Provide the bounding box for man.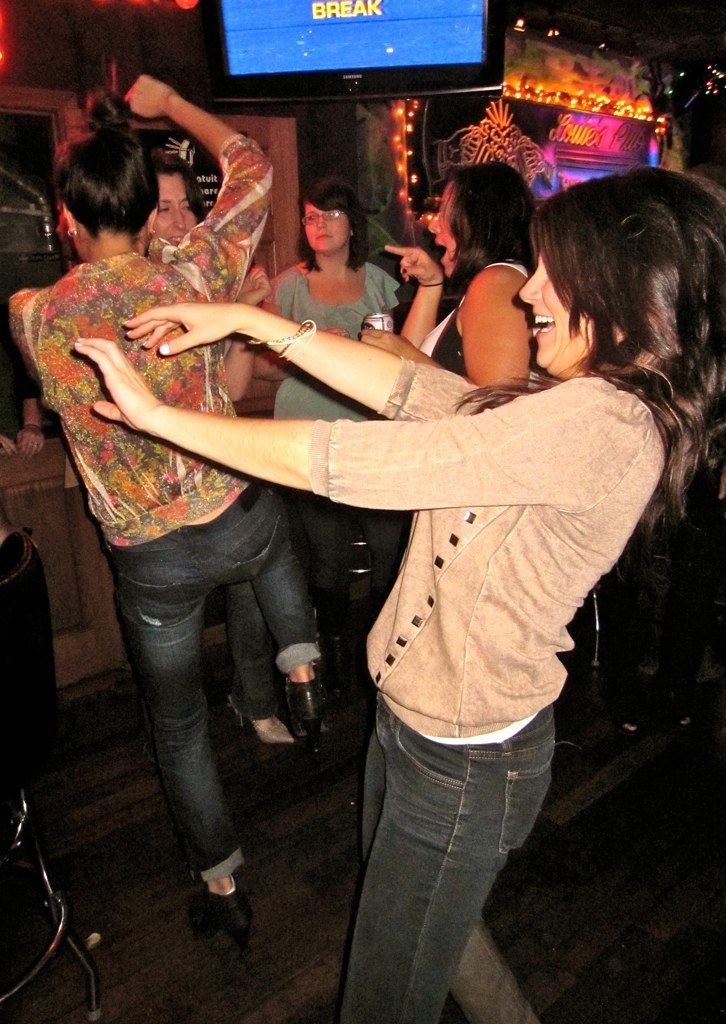
68/198/362/900.
